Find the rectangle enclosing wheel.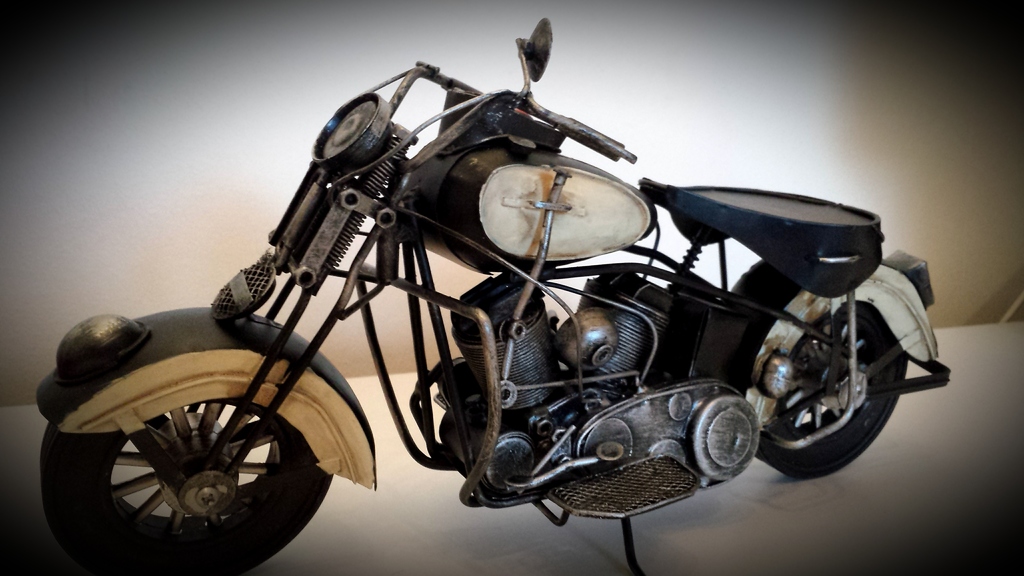
[67,356,340,554].
